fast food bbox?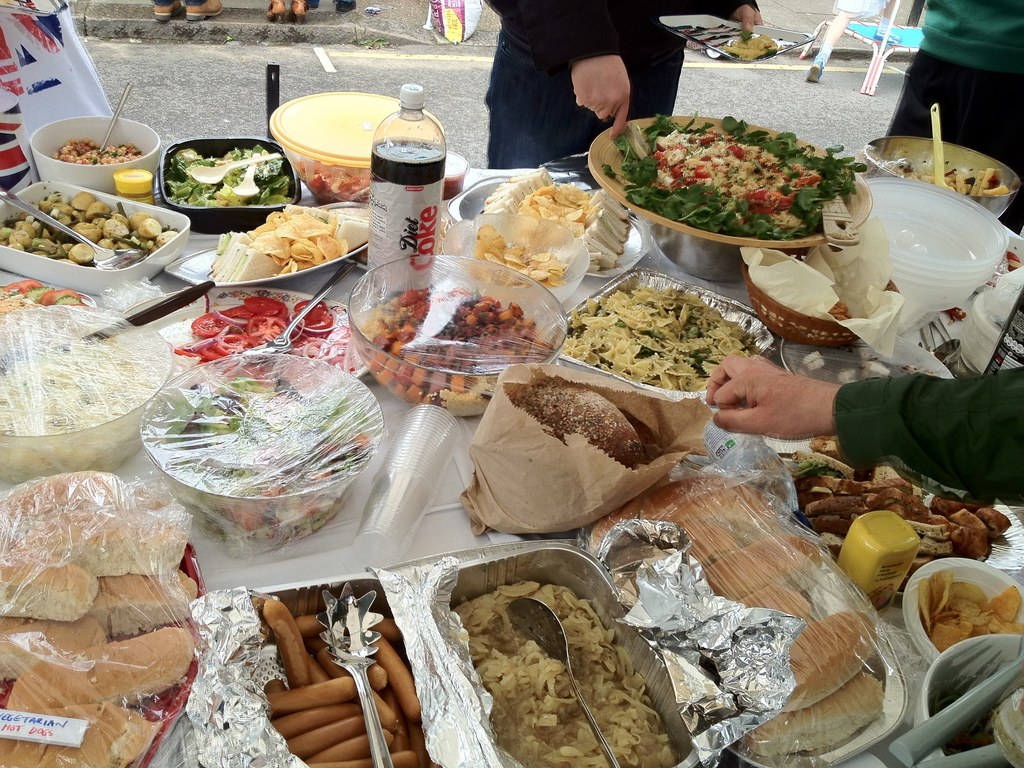
[747,671,898,753]
